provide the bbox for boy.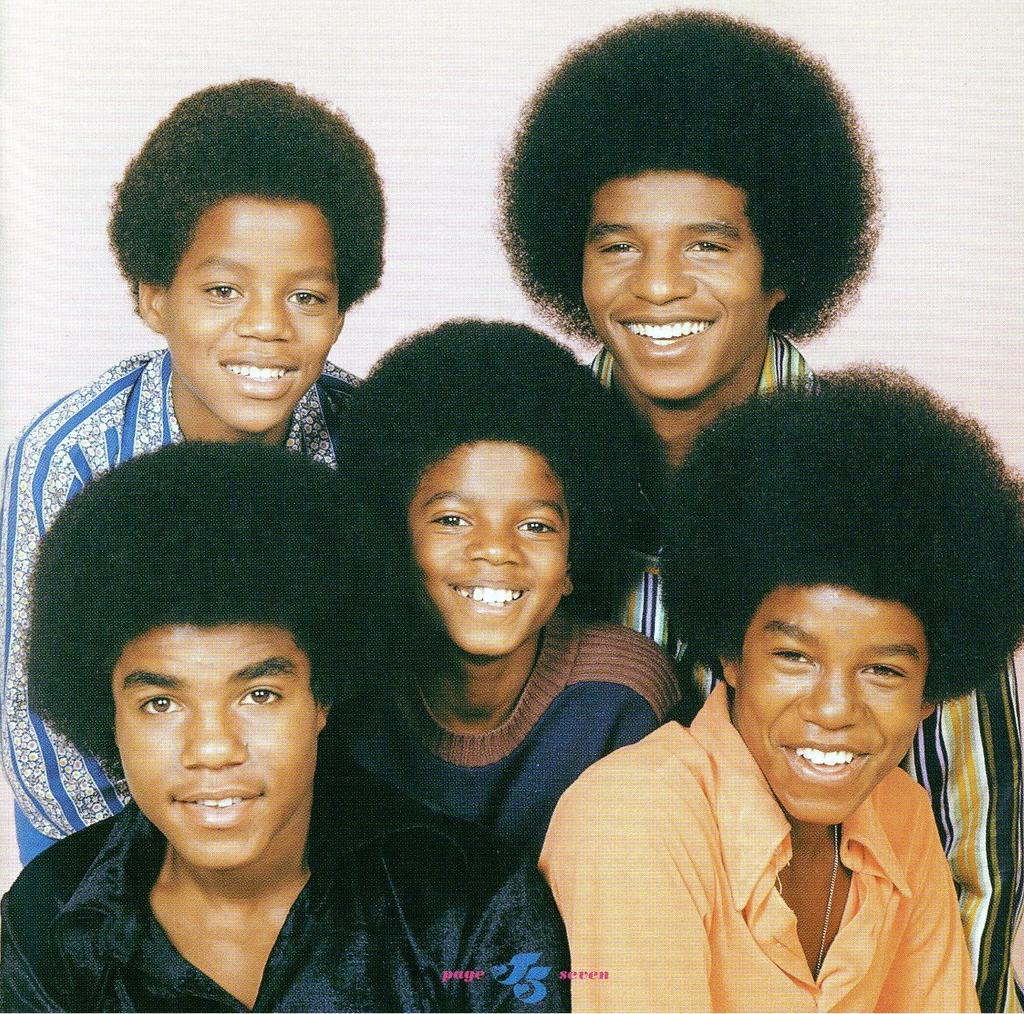
select_region(506, 6, 1023, 1013).
